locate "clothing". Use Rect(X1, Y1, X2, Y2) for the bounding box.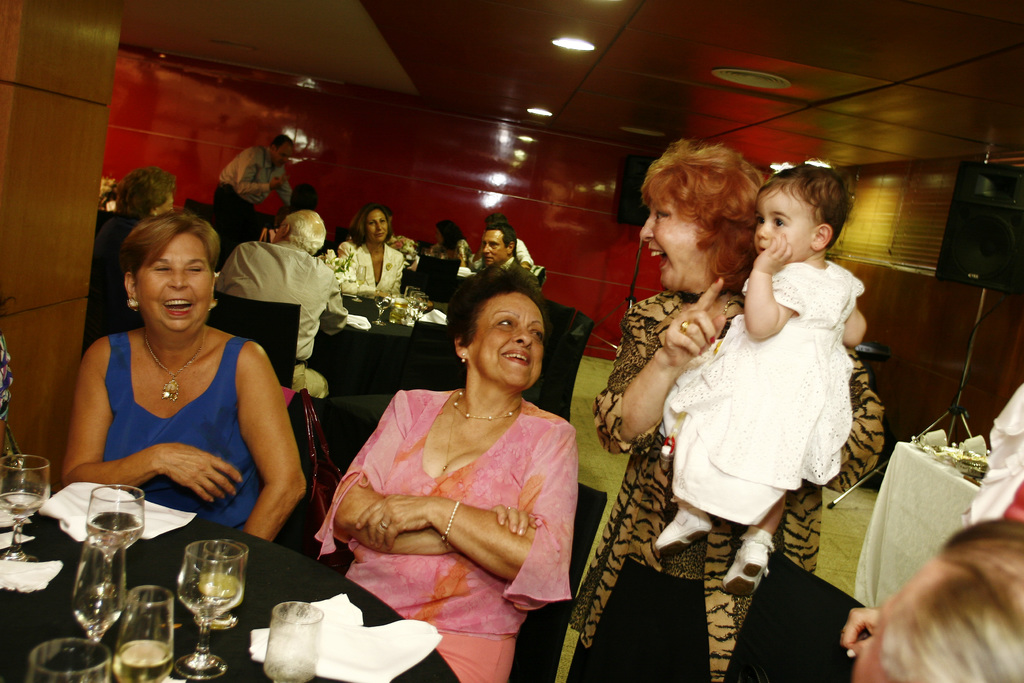
Rect(74, 189, 147, 324).
